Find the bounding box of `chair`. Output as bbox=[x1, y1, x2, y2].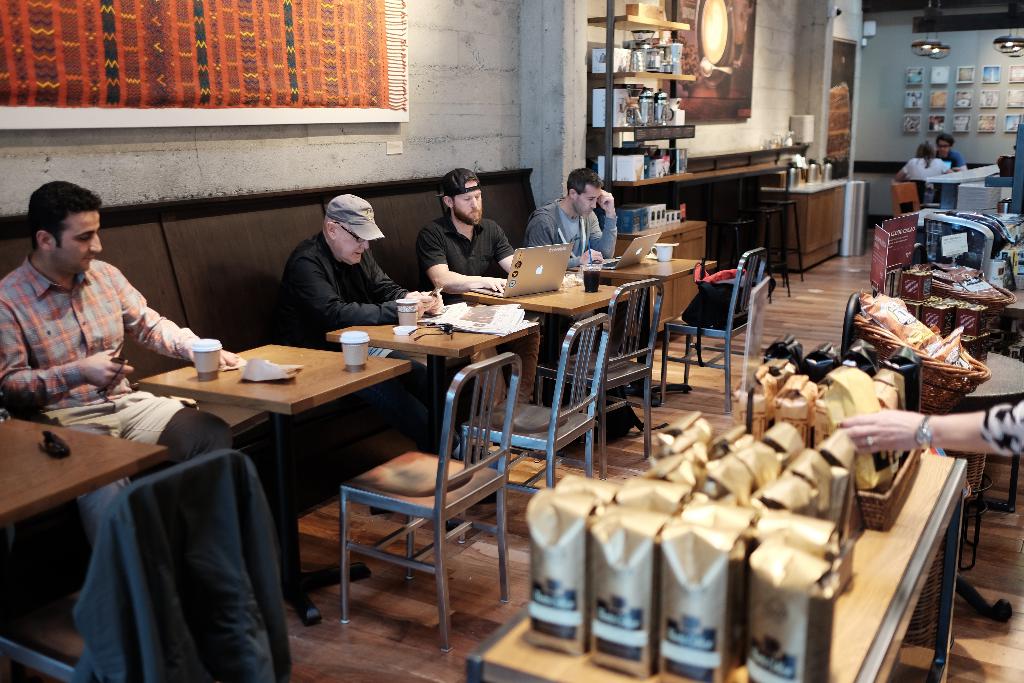
bbox=[335, 352, 521, 650].
